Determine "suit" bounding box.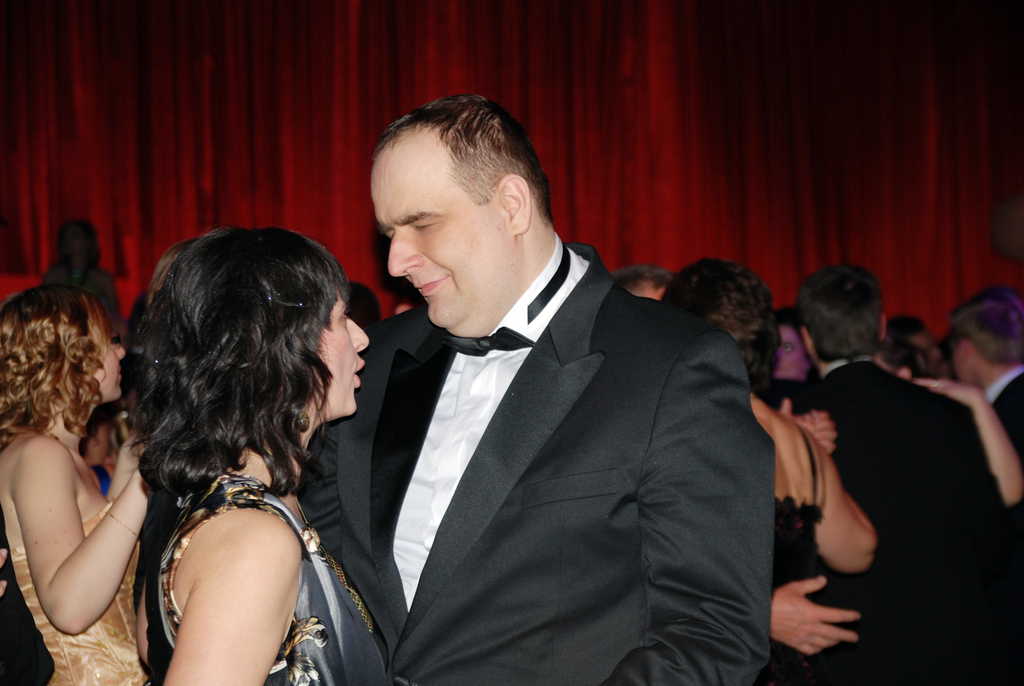
Determined: <box>323,166,778,681</box>.
